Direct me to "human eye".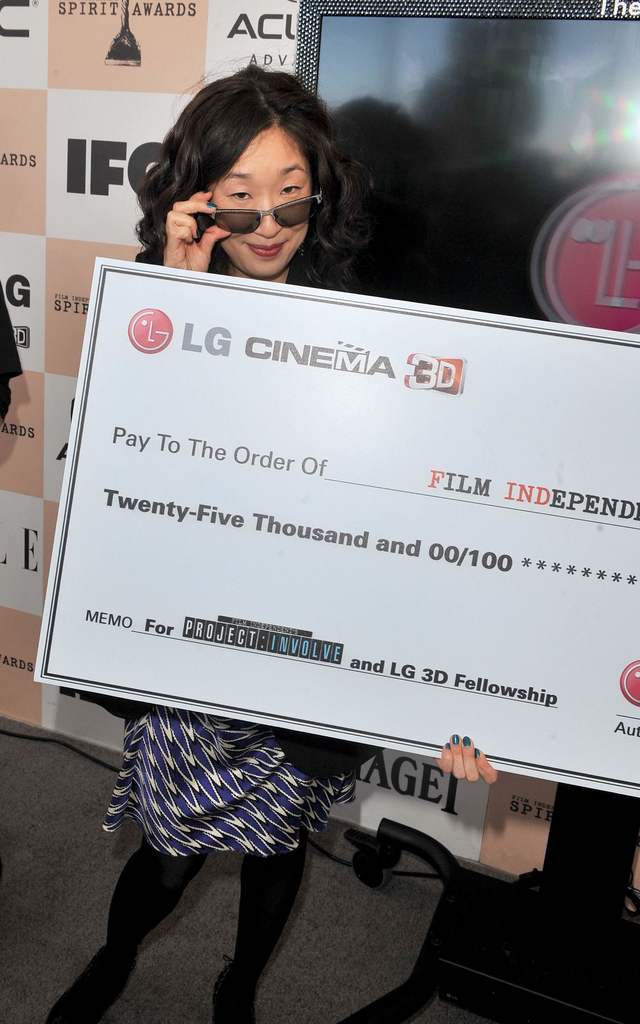
Direction: [x1=276, y1=179, x2=303, y2=197].
